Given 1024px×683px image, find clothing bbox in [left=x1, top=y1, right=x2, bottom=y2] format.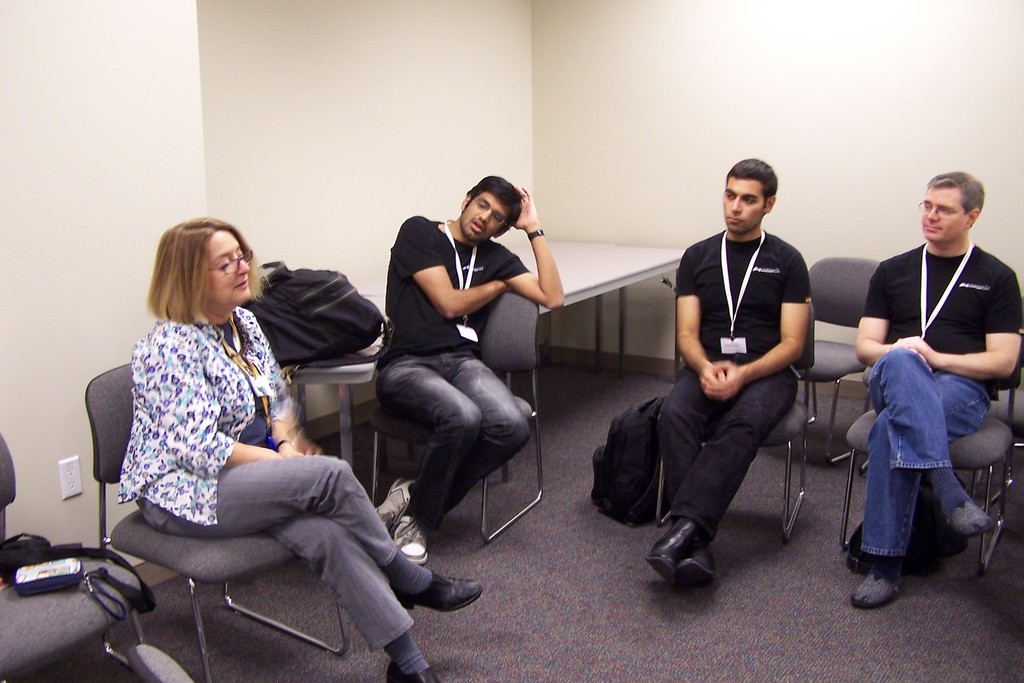
[left=857, top=236, right=1023, bottom=562].
